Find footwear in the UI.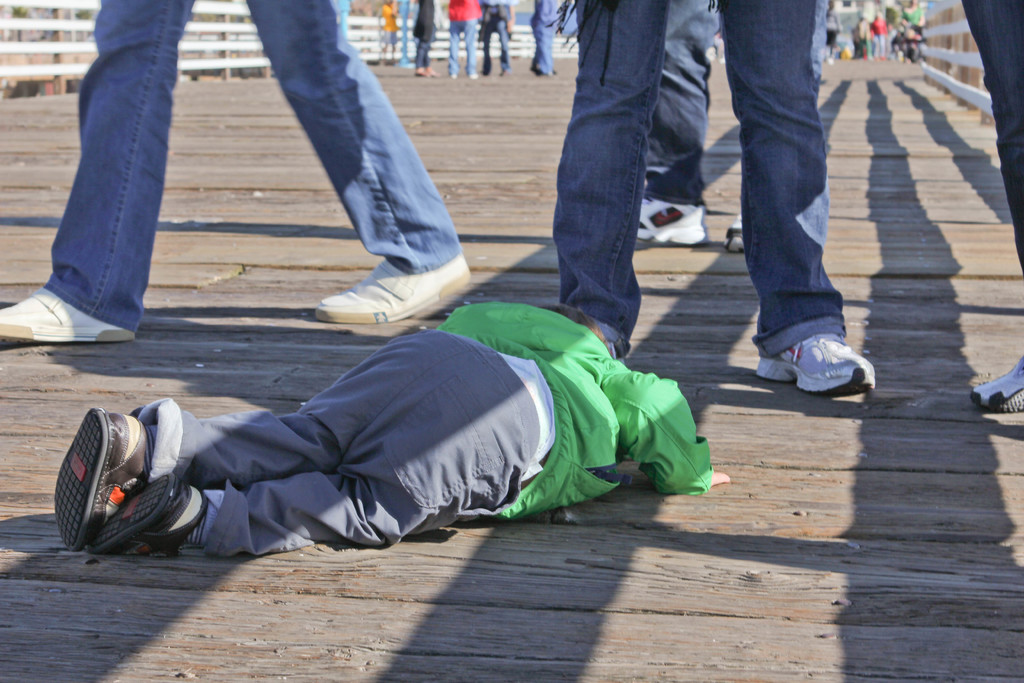
UI element at l=0, t=283, r=138, b=347.
